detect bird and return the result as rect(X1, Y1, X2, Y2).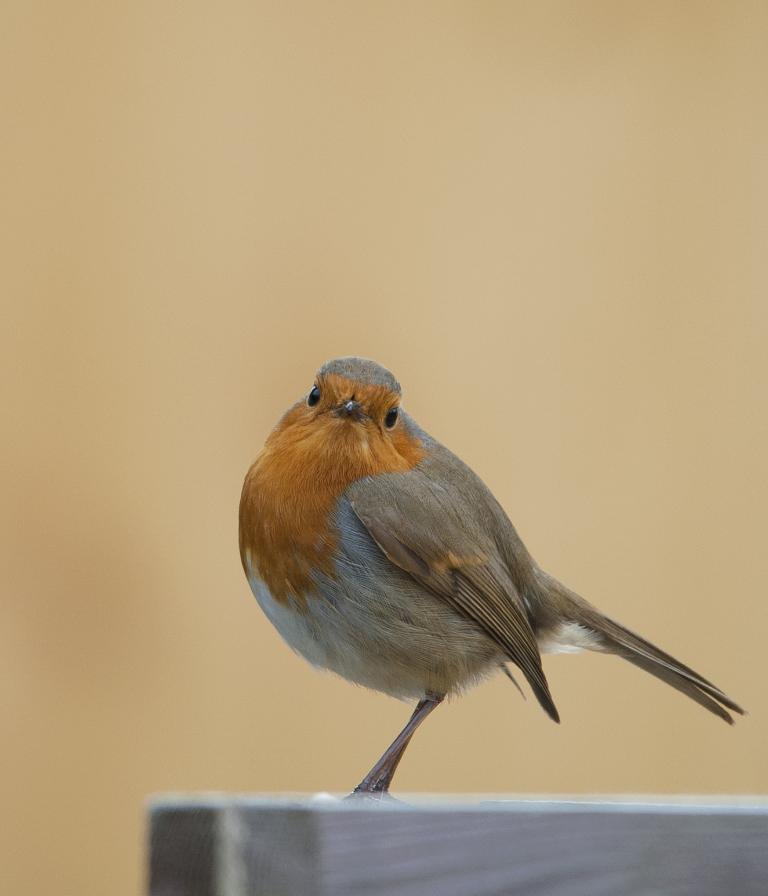
rect(234, 358, 753, 763).
